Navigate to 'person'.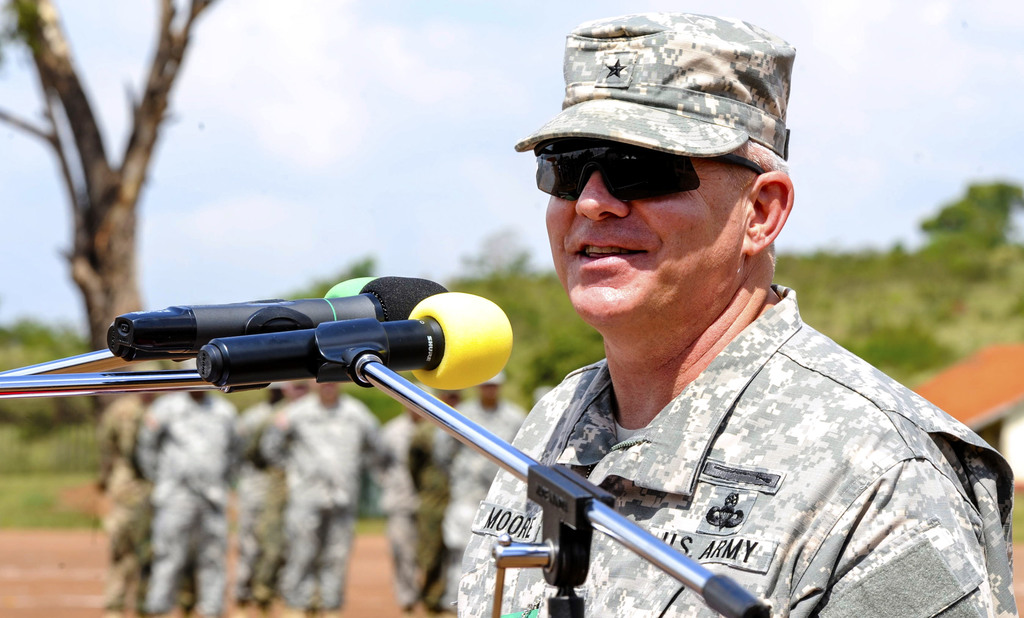
Navigation target: 140:401:254:617.
